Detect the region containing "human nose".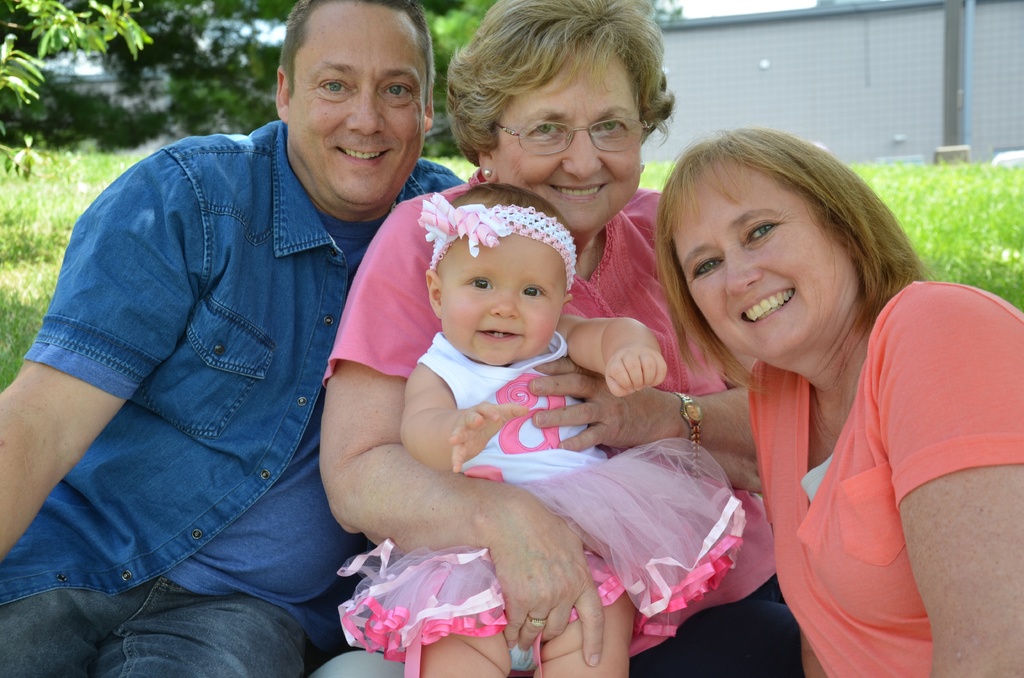
bbox(728, 254, 765, 295).
